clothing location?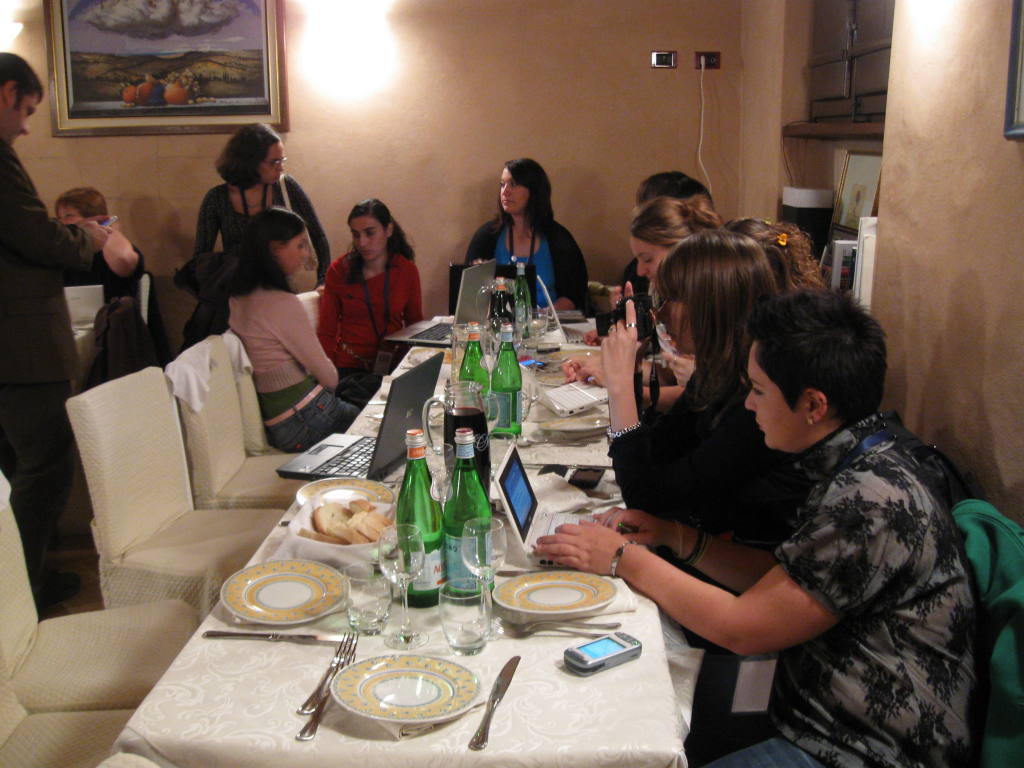
box=[180, 174, 332, 342]
